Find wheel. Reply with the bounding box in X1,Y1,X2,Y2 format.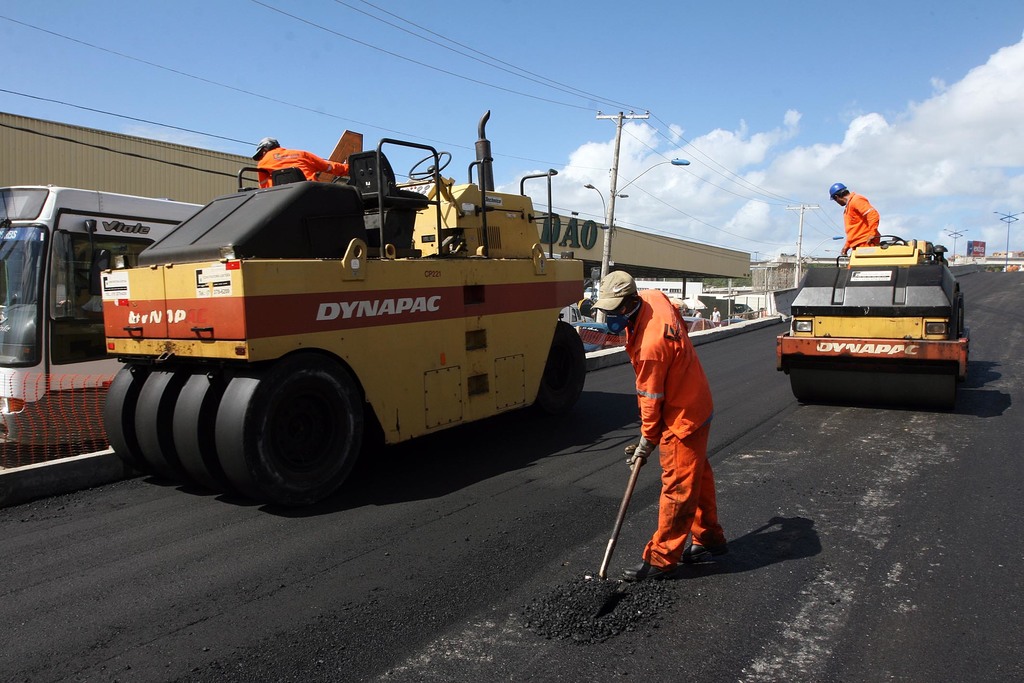
871,233,906,247.
